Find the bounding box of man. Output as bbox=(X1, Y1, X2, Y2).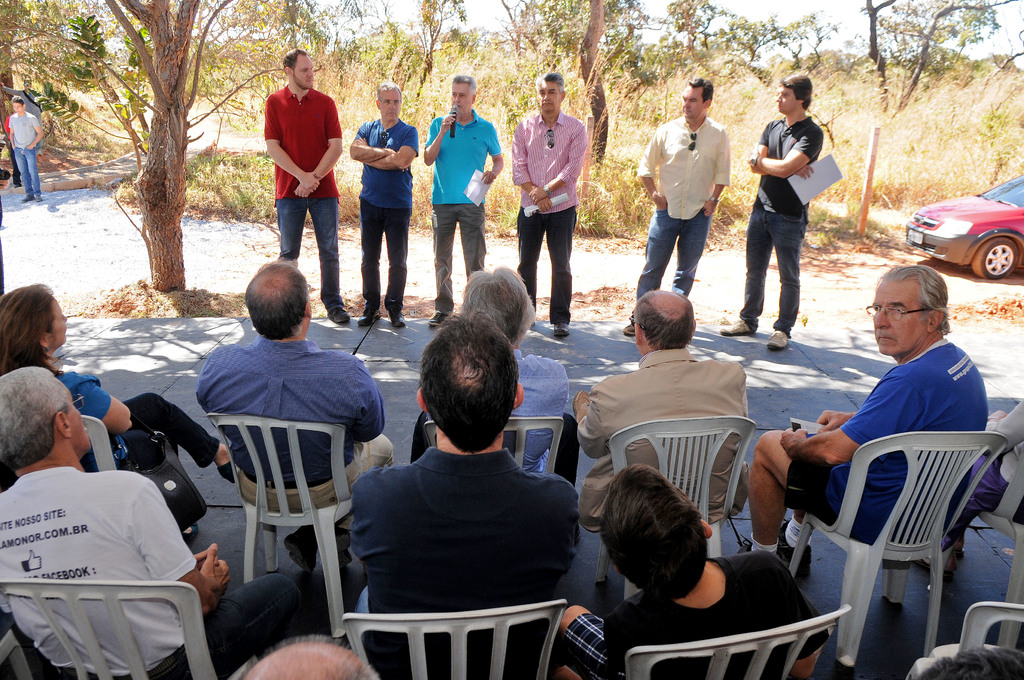
bbox=(736, 265, 991, 576).
